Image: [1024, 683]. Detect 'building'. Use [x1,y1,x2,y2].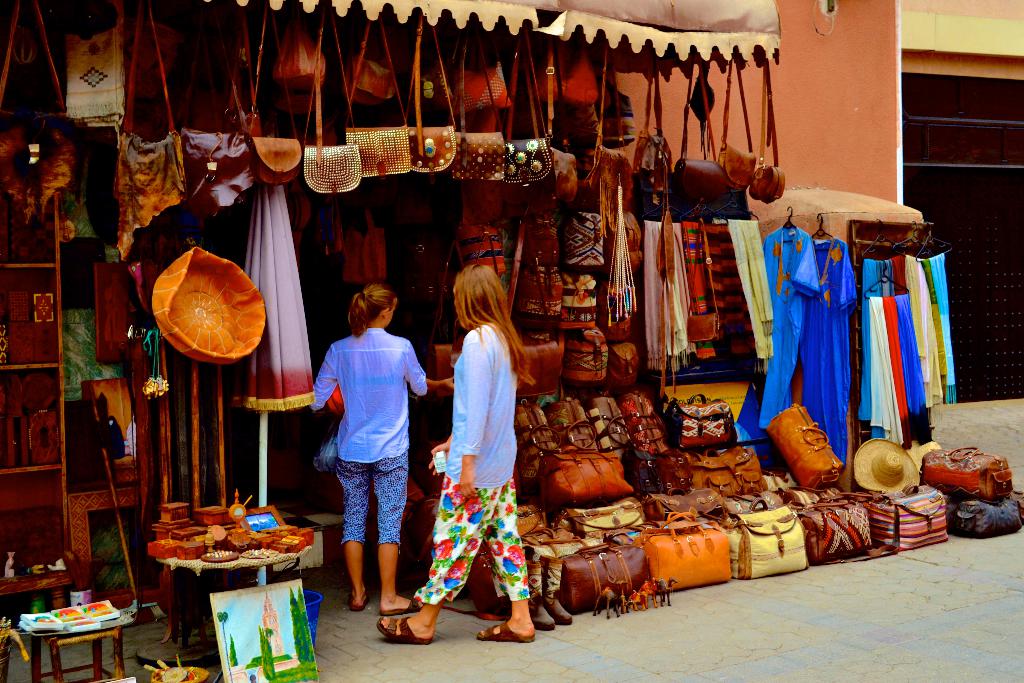
[0,0,1023,602].
